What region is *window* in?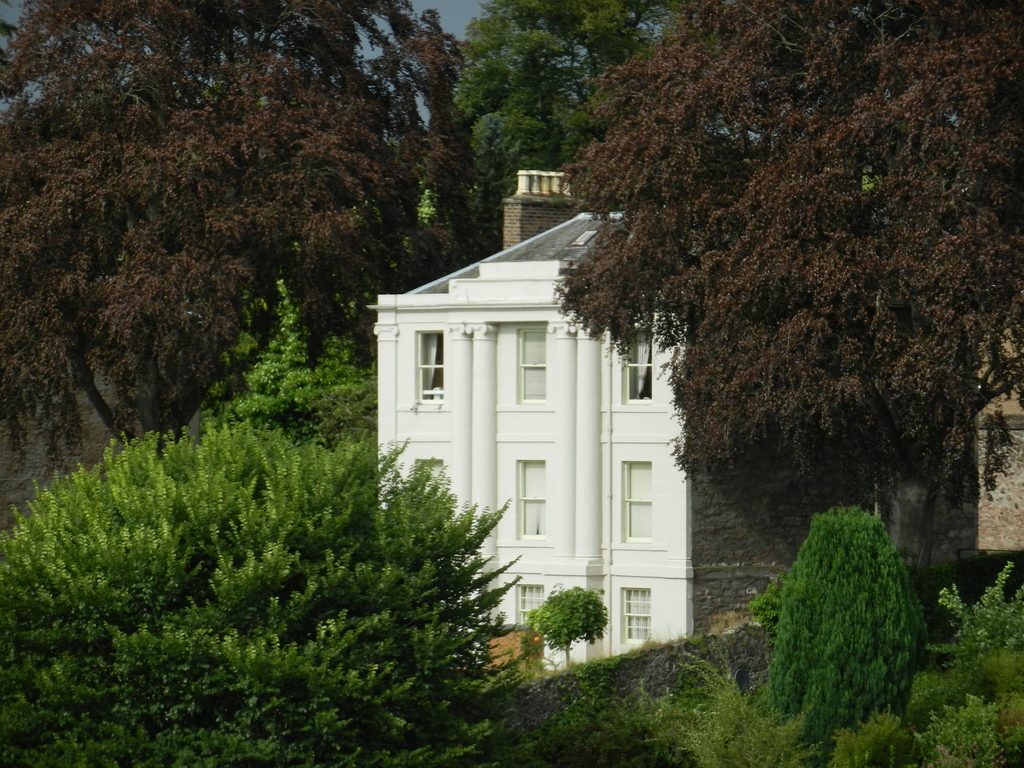
{"x1": 410, "y1": 332, "x2": 445, "y2": 410}.
